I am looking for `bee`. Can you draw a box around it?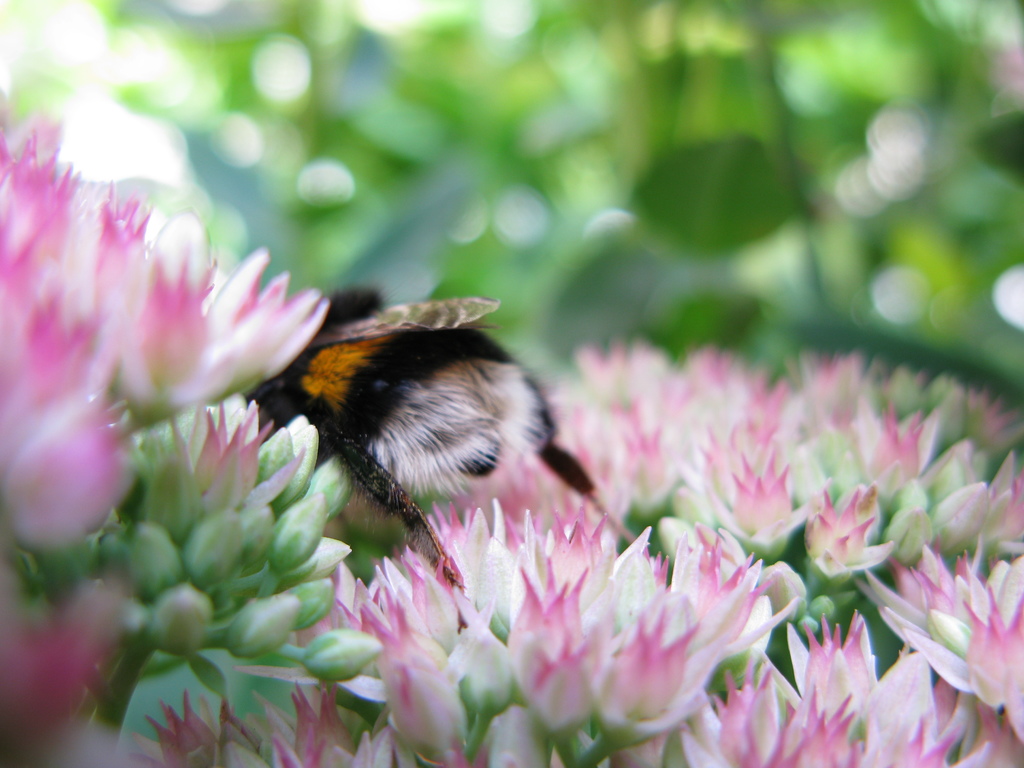
Sure, the bounding box is 226, 270, 594, 598.
